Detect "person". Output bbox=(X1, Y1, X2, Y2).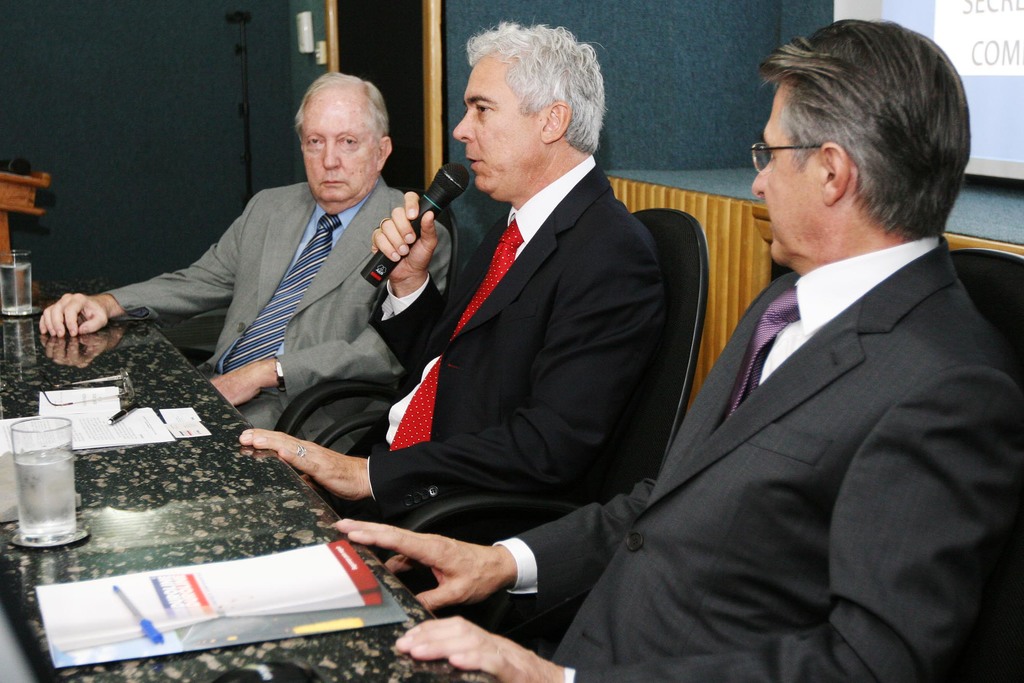
bbox=(114, 79, 442, 481).
